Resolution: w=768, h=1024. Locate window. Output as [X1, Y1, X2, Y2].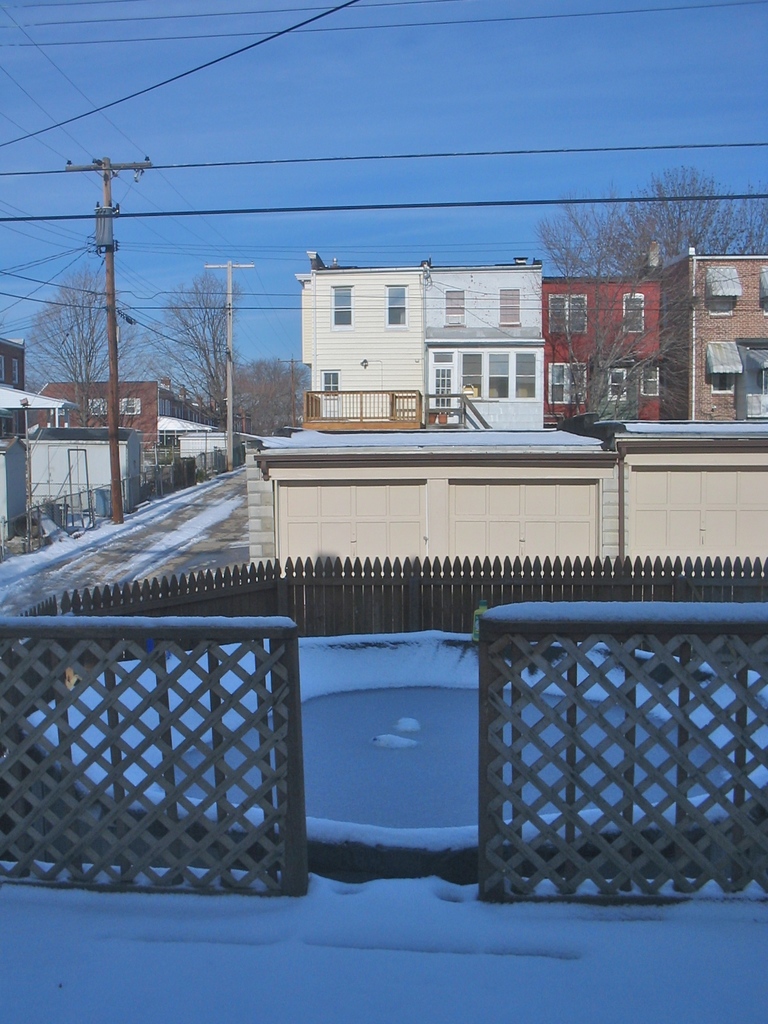
[380, 280, 408, 333].
